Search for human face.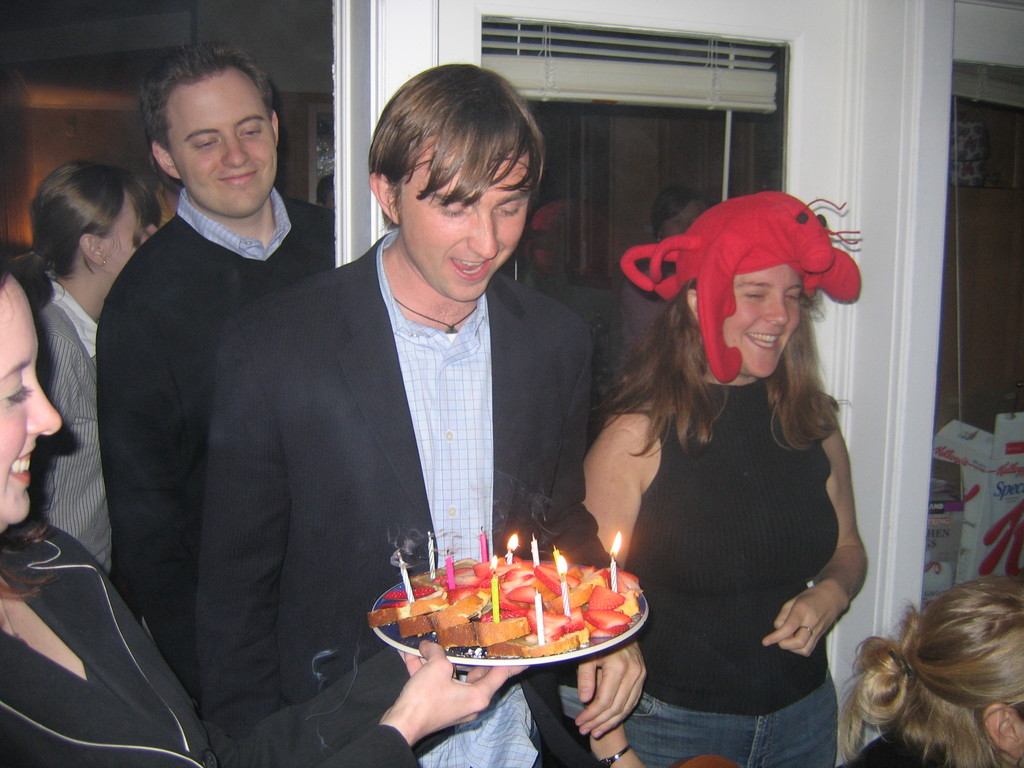
Found at bbox(731, 266, 793, 373).
